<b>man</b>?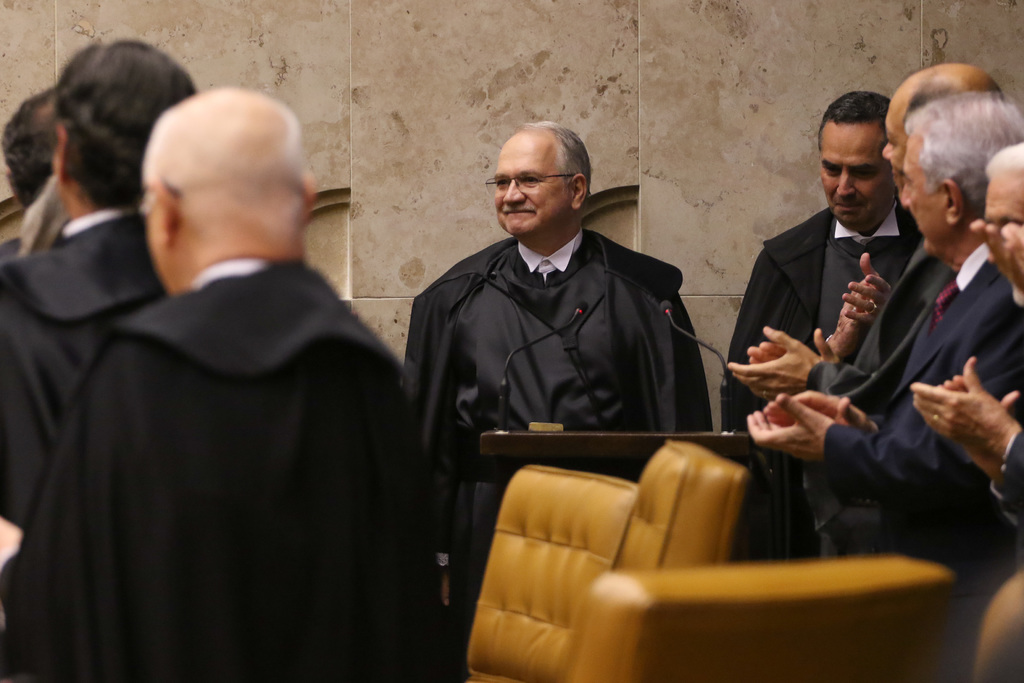
locate(408, 120, 708, 682)
